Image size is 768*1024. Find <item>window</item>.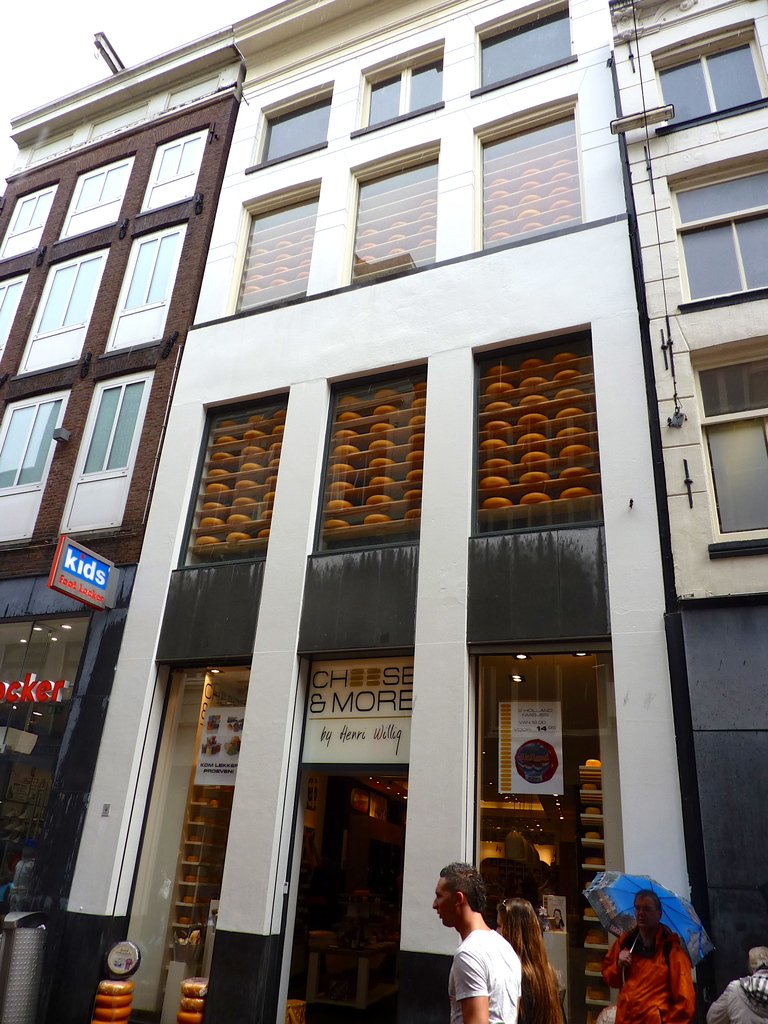
locate(0, 181, 61, 255).
